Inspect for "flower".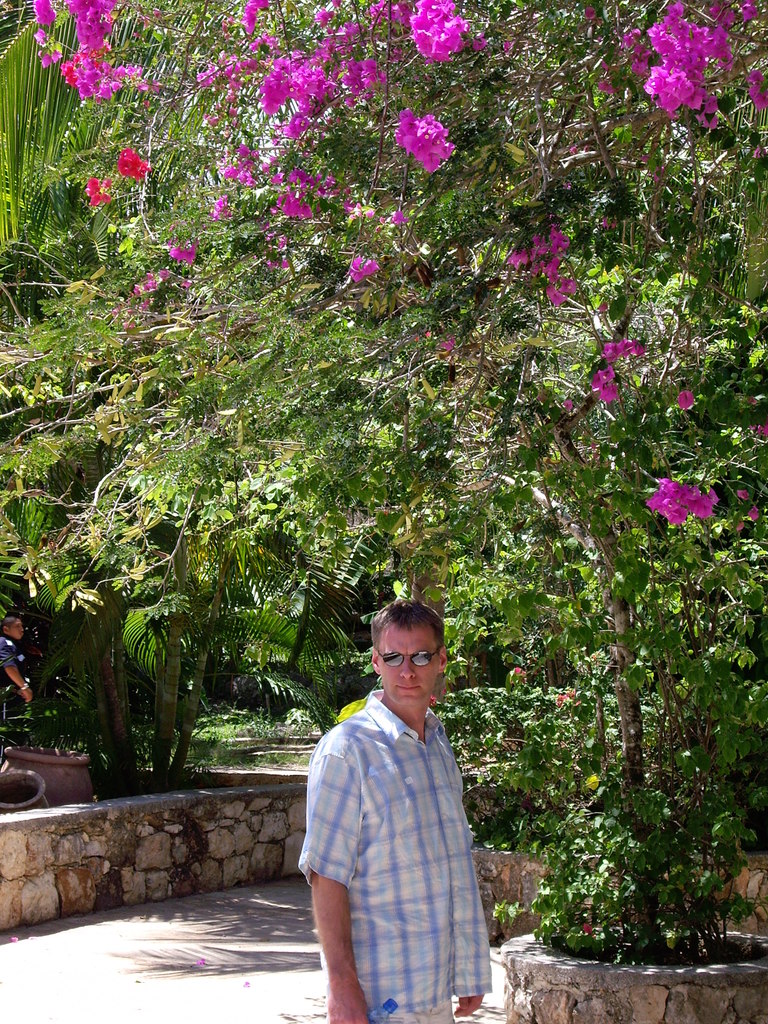
Inspection: [left=233, top=144, right=247, bottom=158].
